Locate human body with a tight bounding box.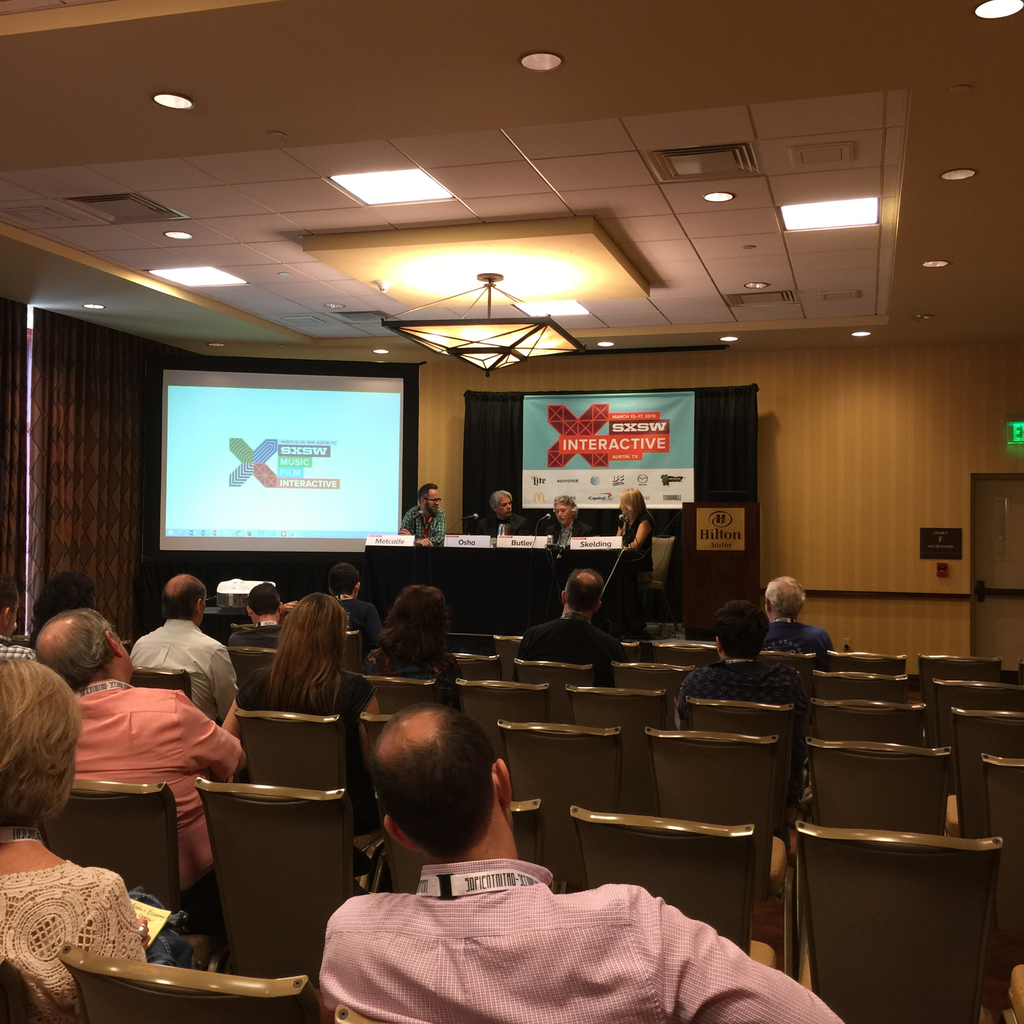
<box>225,615,284,646</box>.
